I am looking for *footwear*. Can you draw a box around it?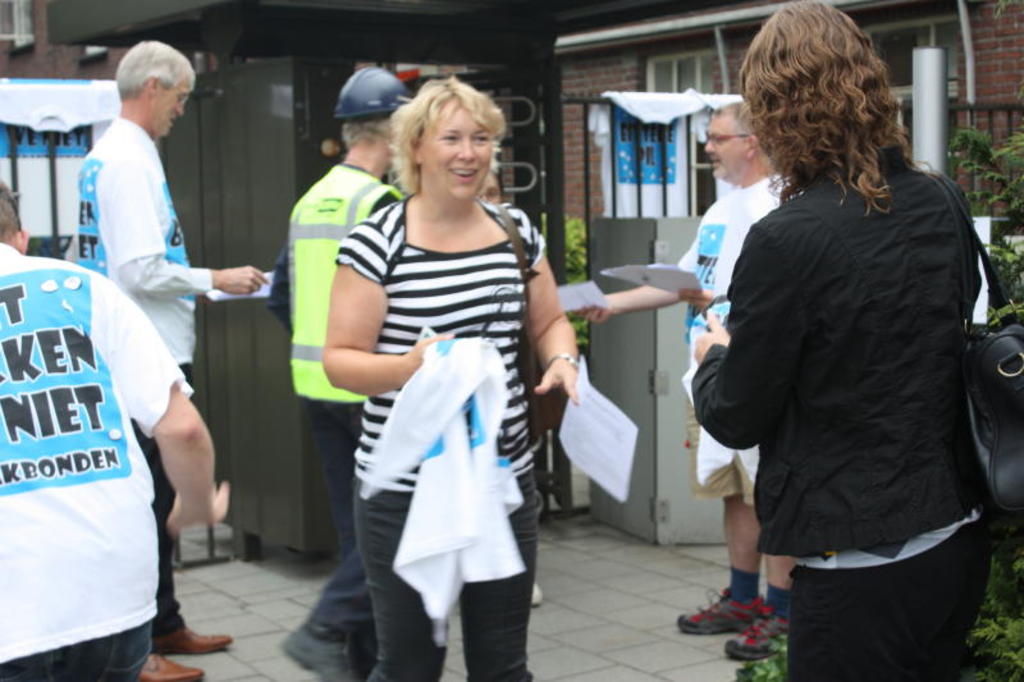
Sure, the bounding box is left=531, top=583, right=538, bottom=608.
